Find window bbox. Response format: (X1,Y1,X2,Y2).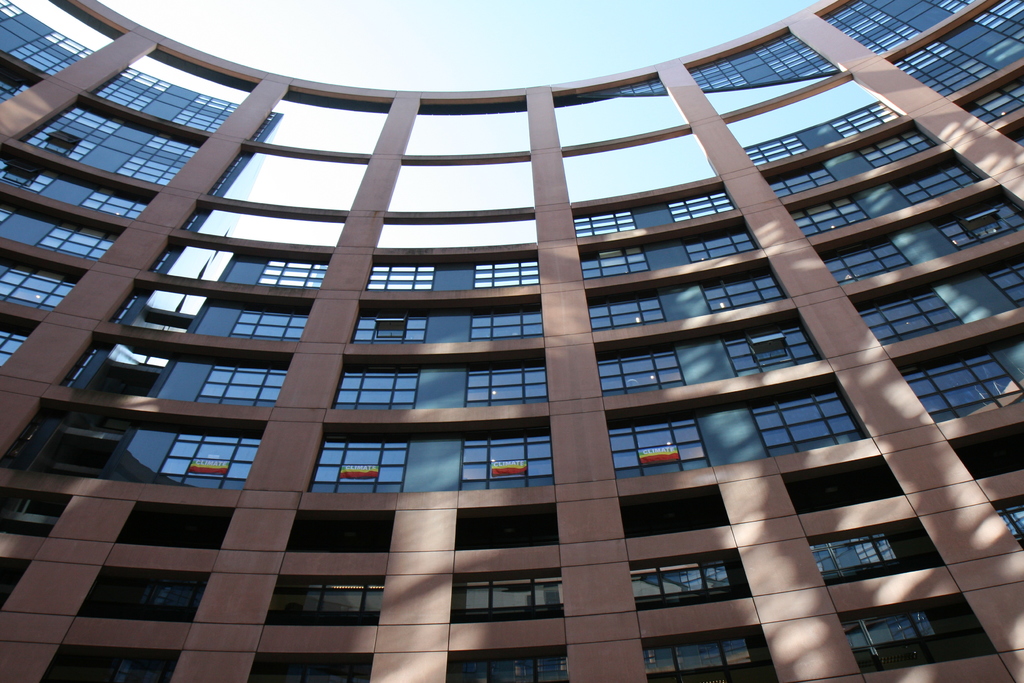
(77,567,214,620).
